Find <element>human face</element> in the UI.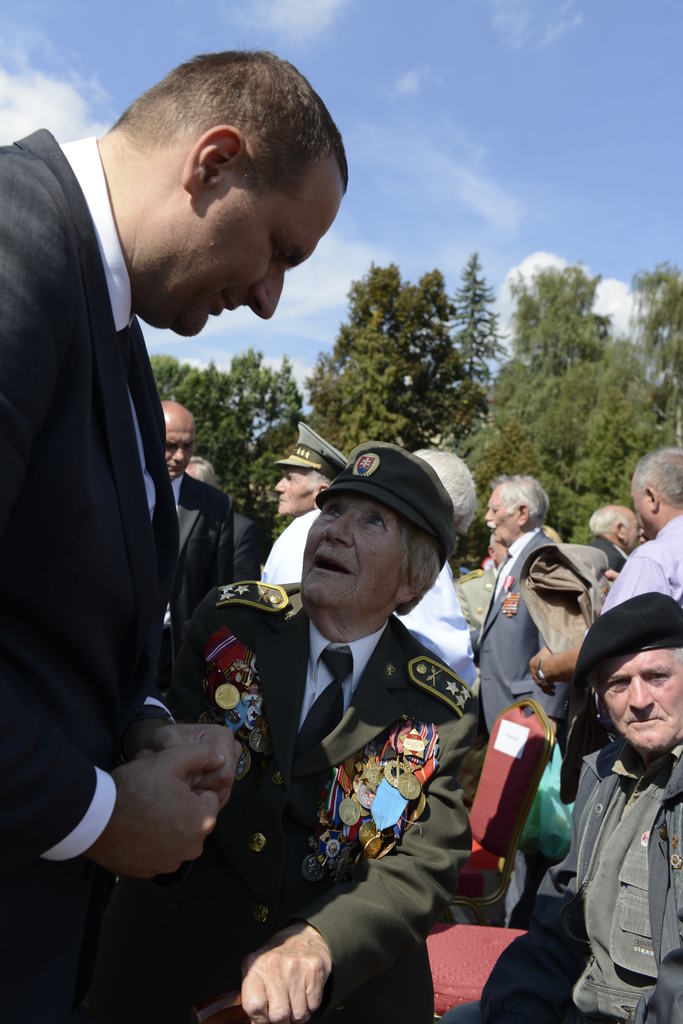
UI element at [x1=309, y1=488, x2=405, y2=607].
